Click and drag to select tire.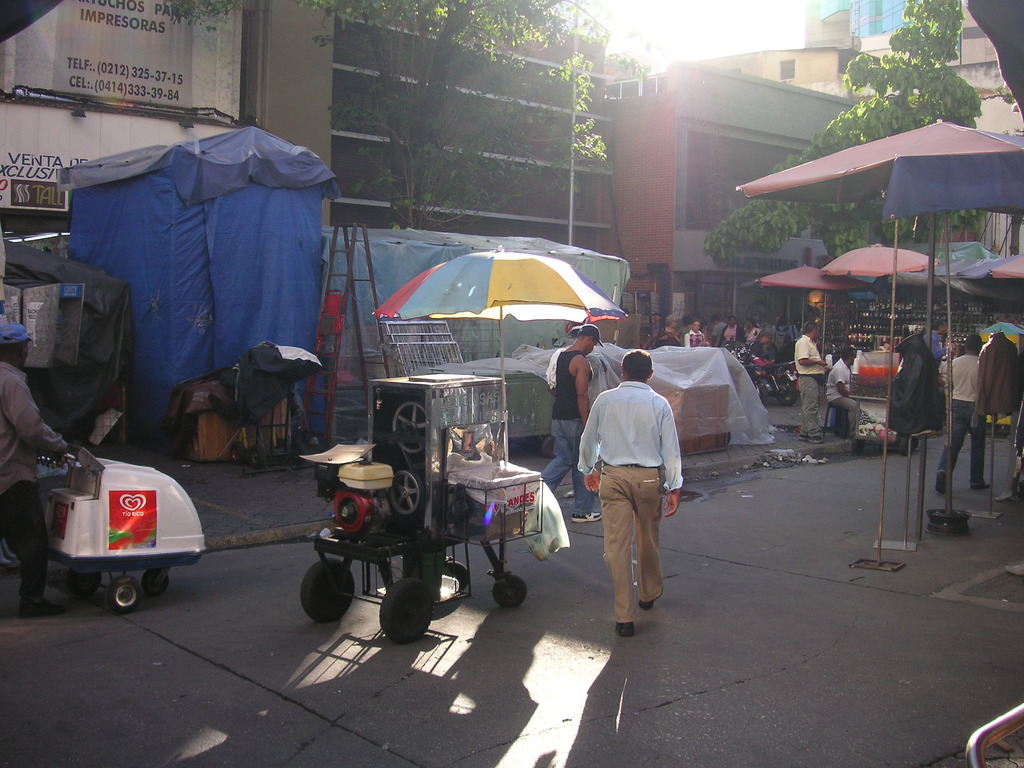
Selection: 769 371 804 405.
